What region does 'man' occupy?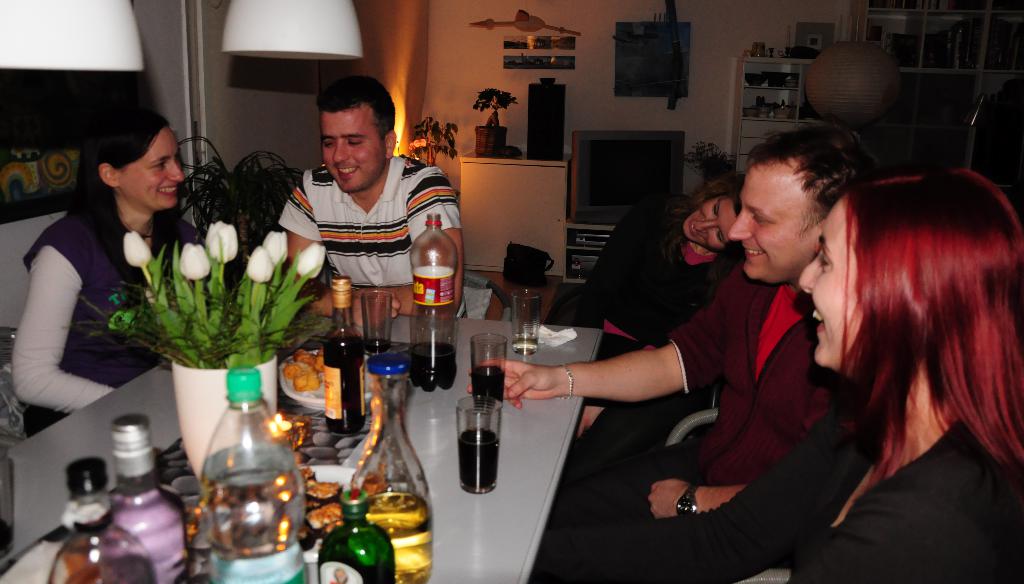
(x1=266, y1=67, x2=456, y2=337).
